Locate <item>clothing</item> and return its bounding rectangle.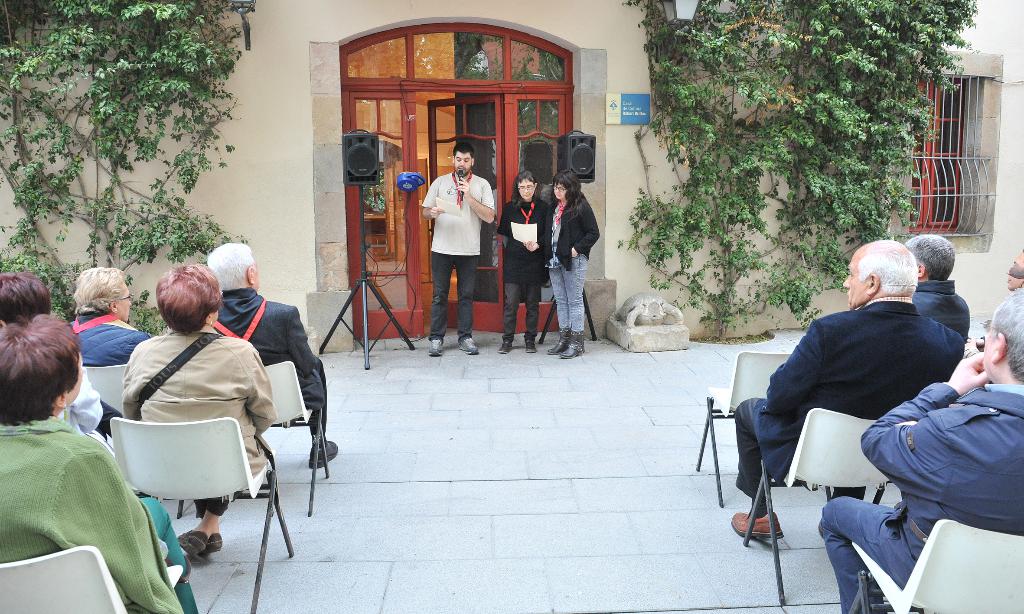
BBox(8, 380, 155, 613).
